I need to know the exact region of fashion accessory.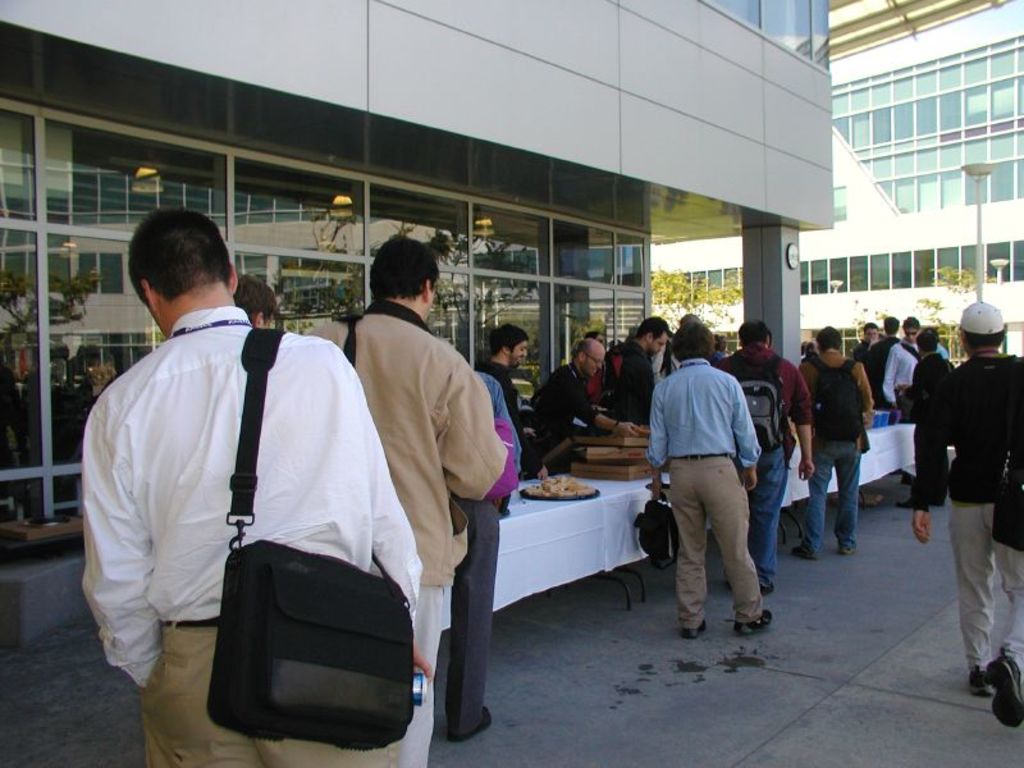
Region: [x1=969, y1=671, x2=997, y2=696].
